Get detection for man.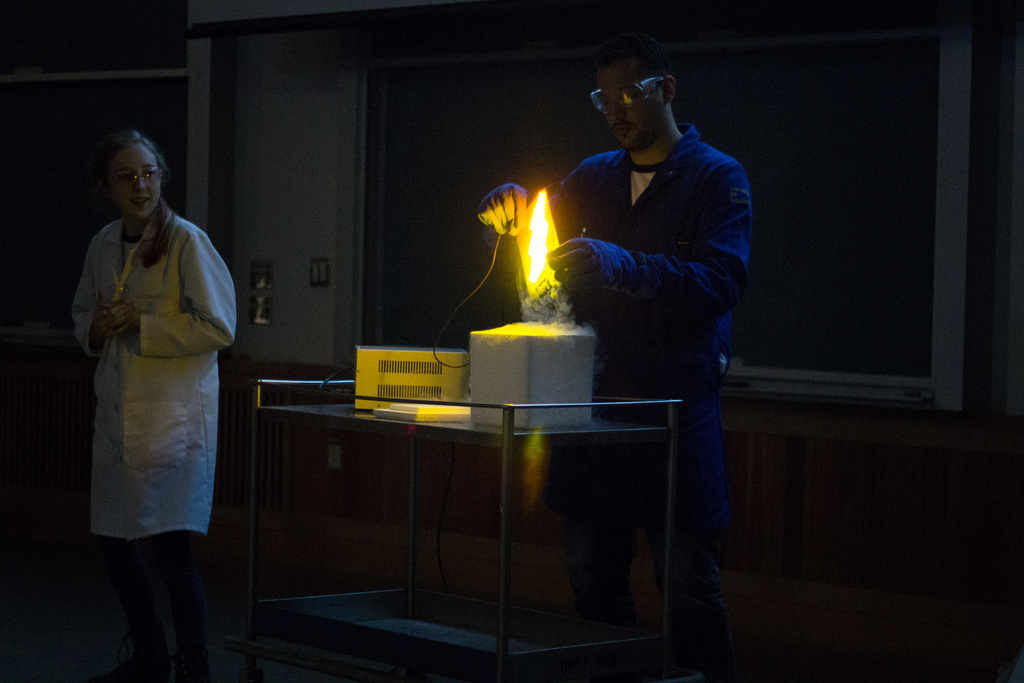
Detection: [62,136,246,639].
